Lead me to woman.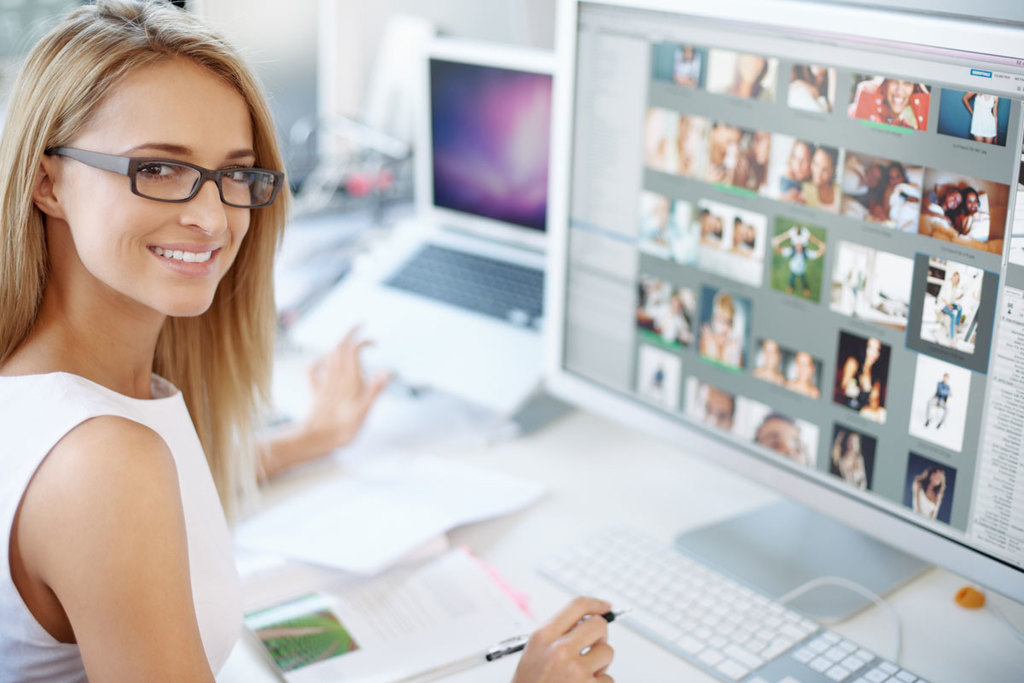
Lead to [x1=771, y1=140, x2=835, y2=200].
